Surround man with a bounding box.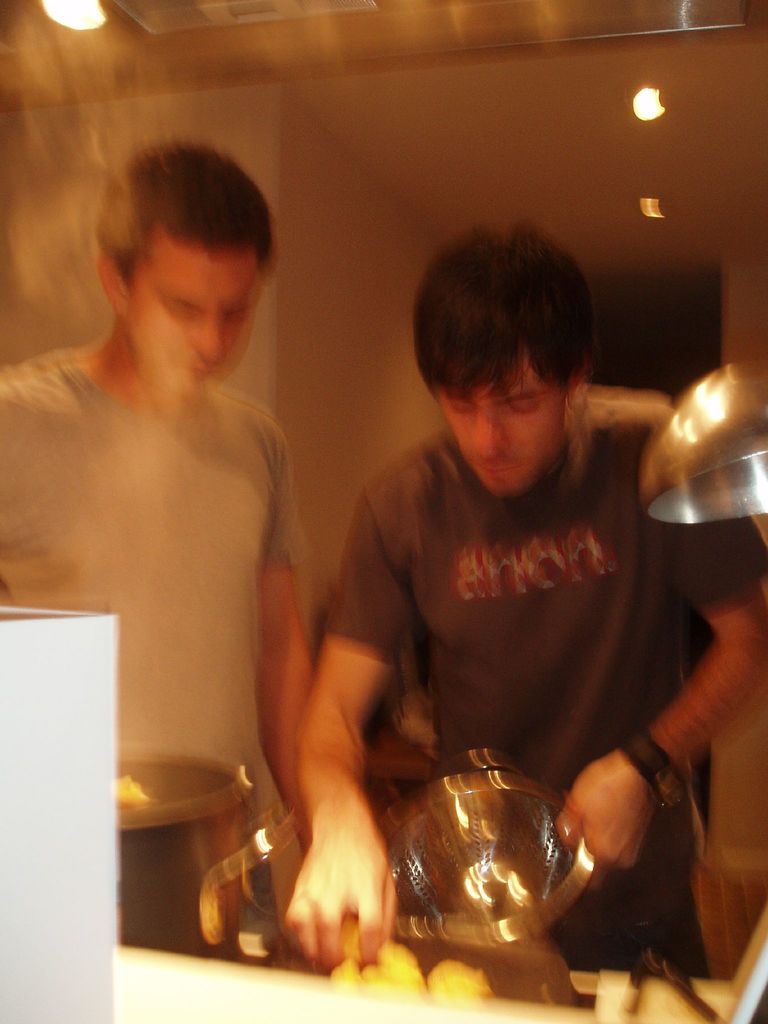
Rect(237, 187, 712, 965).
